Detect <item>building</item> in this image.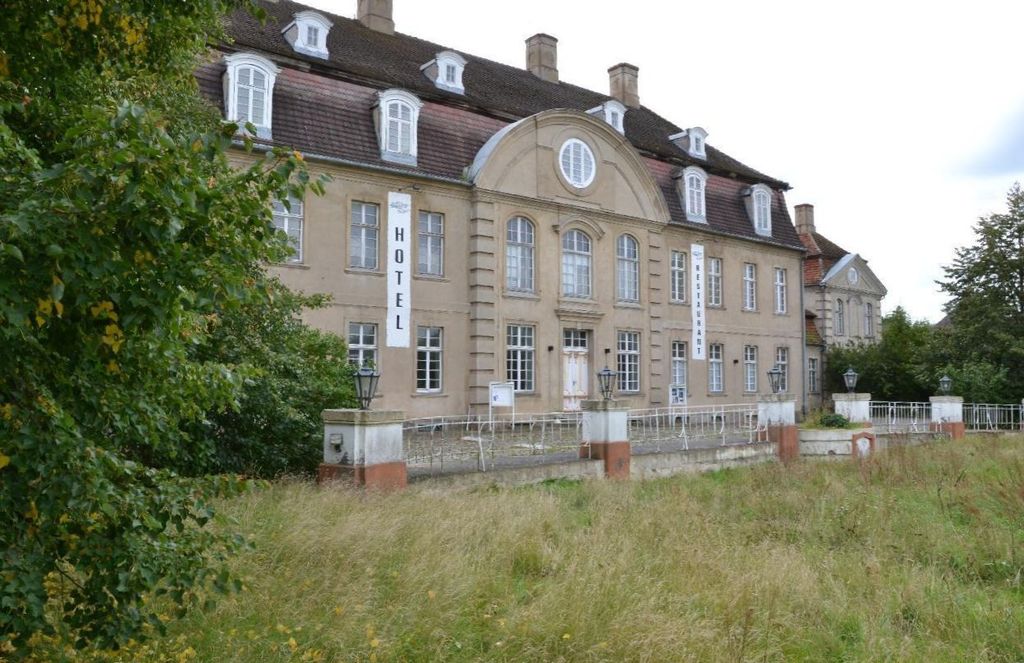
Detection: BBox(176, 0, 811, 437).
